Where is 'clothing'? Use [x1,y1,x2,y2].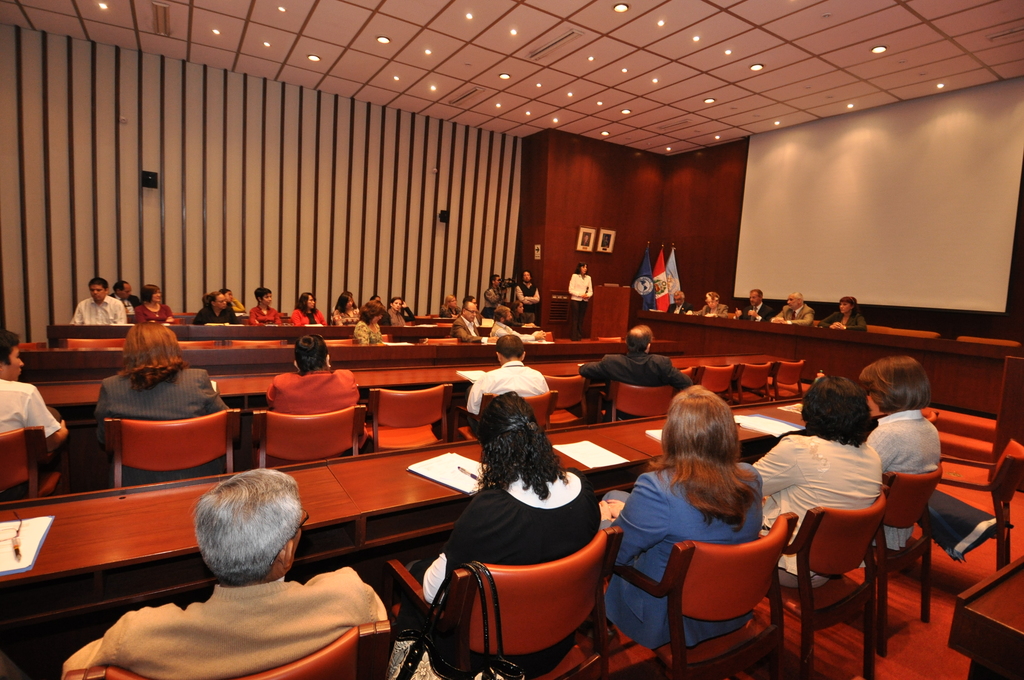
[434,478,611,665].
